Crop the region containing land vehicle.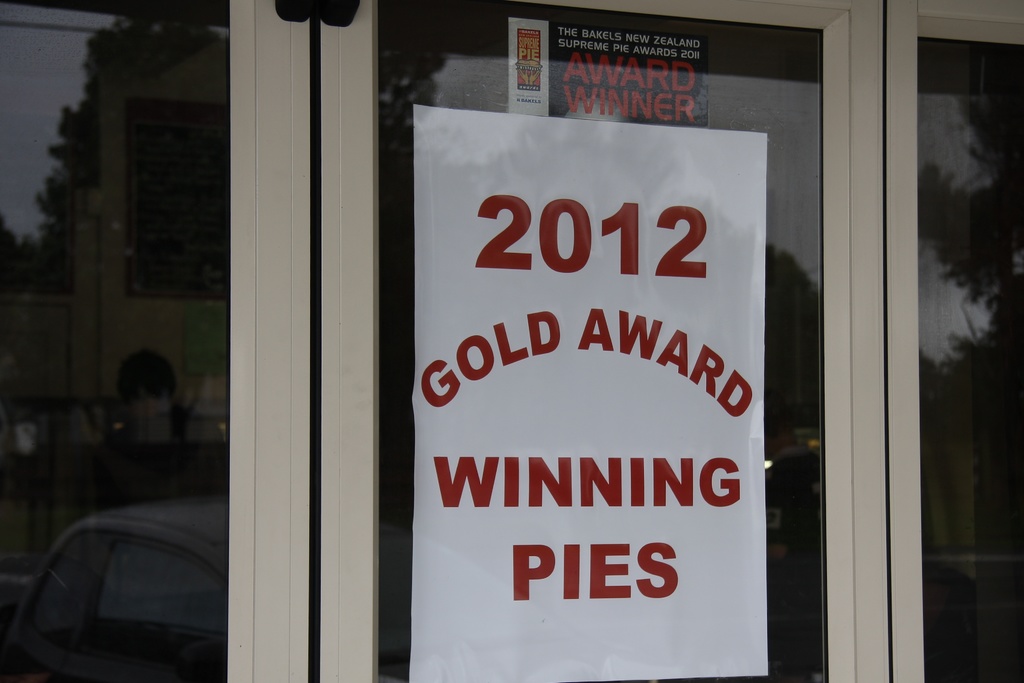
Crop region: pyautogui.locateOnScreen(13, 498, 602, 682).
